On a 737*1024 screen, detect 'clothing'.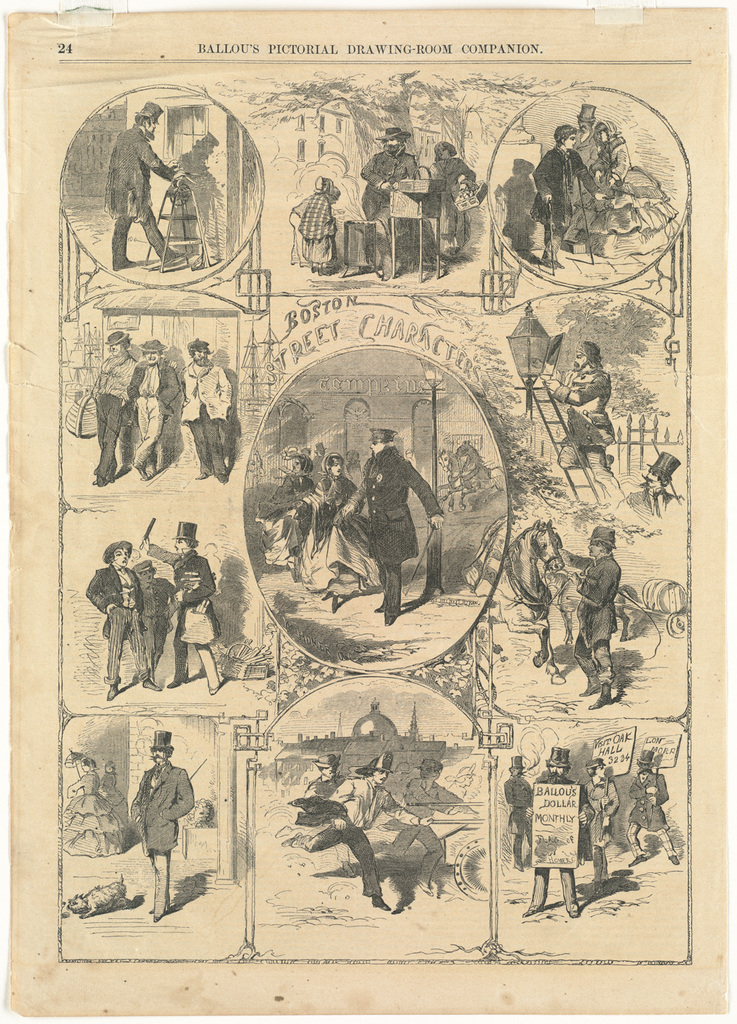
bbox(498, 780, 530, 861).
